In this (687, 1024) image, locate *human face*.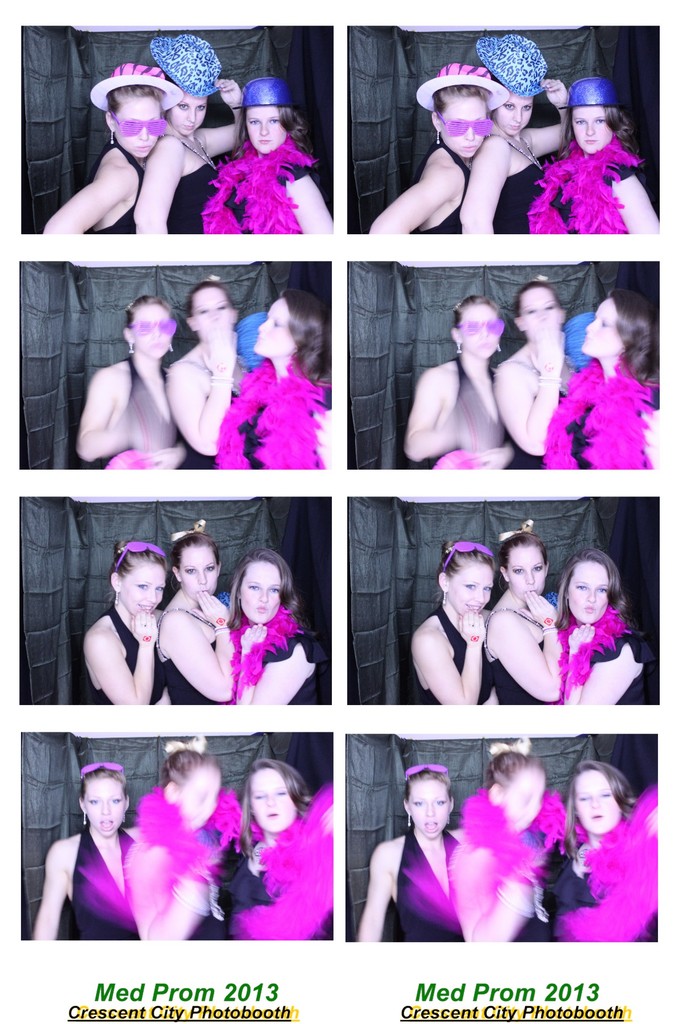
Bounding box: bbox=[82, 776, 122, 835].
